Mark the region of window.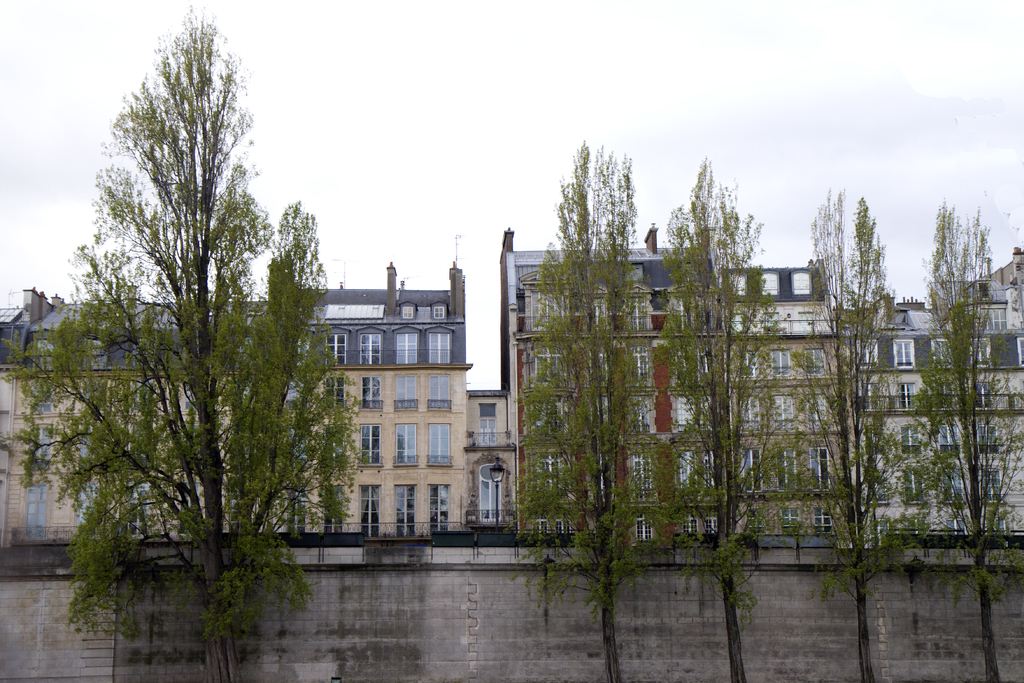
Region: BBox(941, 468, 955, 505).
